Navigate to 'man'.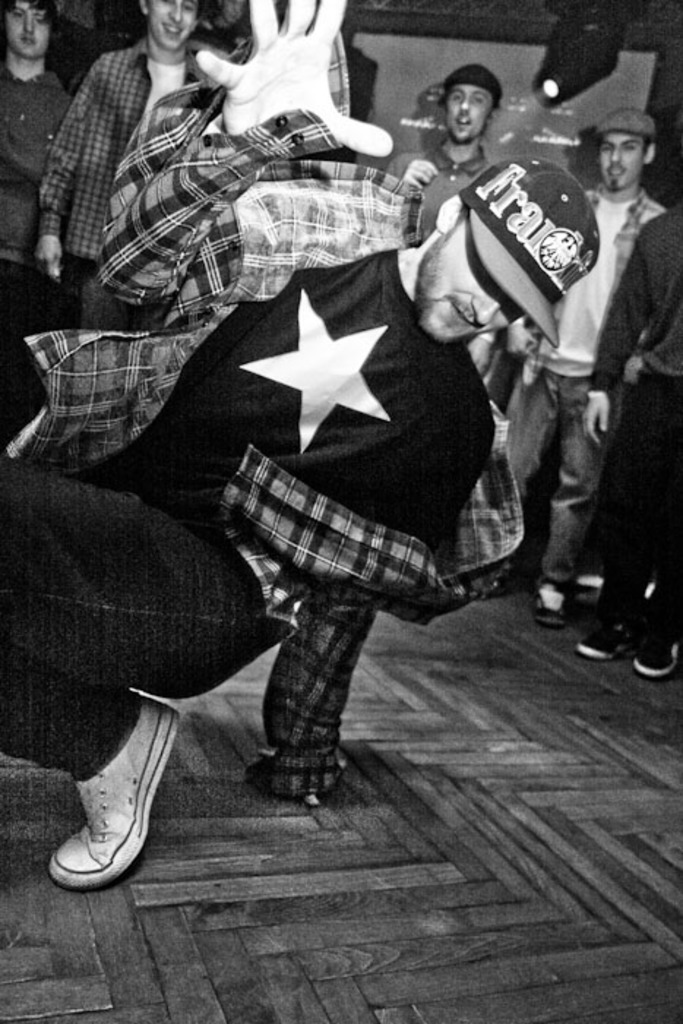
Navigation target: 0/0/70/271.
